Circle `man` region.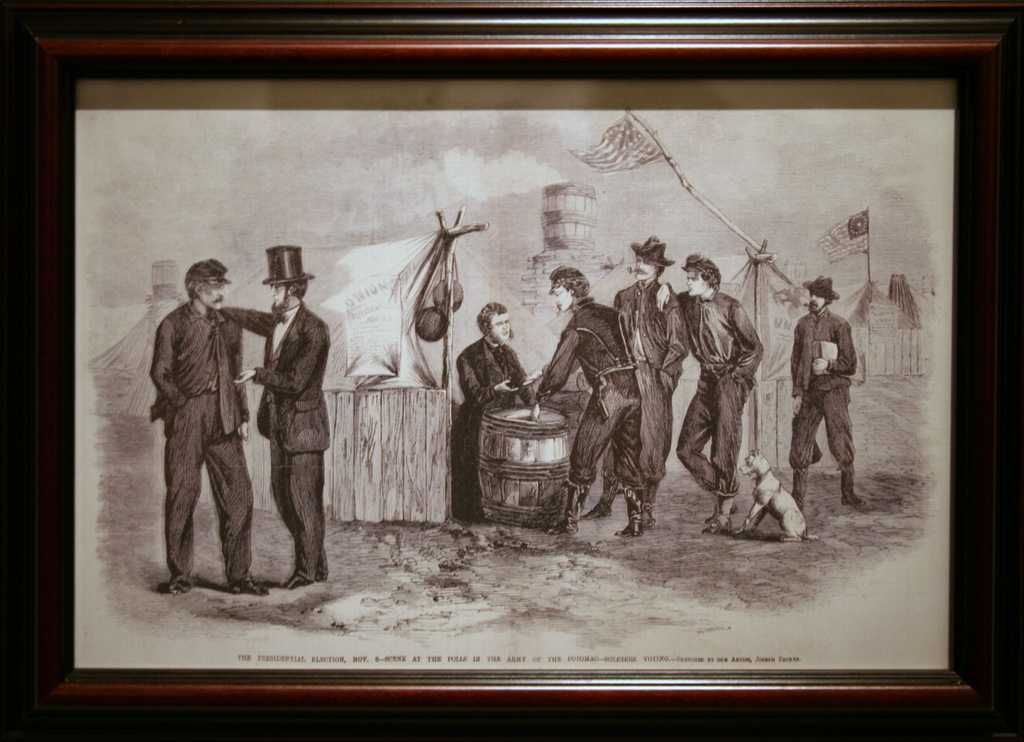
Region: left=786, top=273, right=871, bottom=521.
